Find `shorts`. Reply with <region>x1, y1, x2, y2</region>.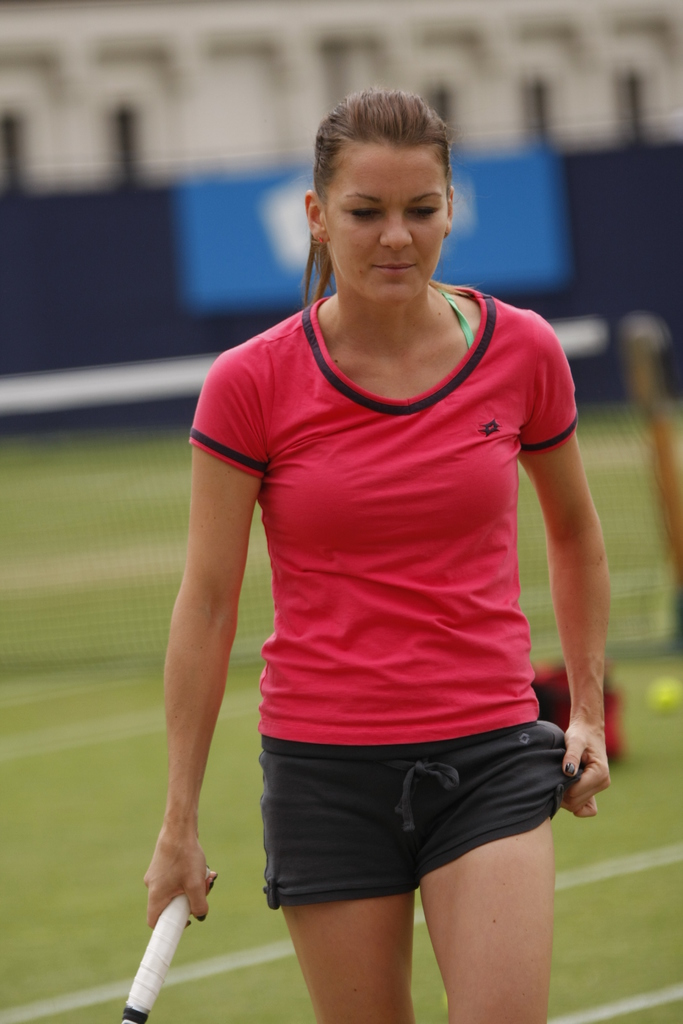
<region>242, 736, 582, 922</region>.
